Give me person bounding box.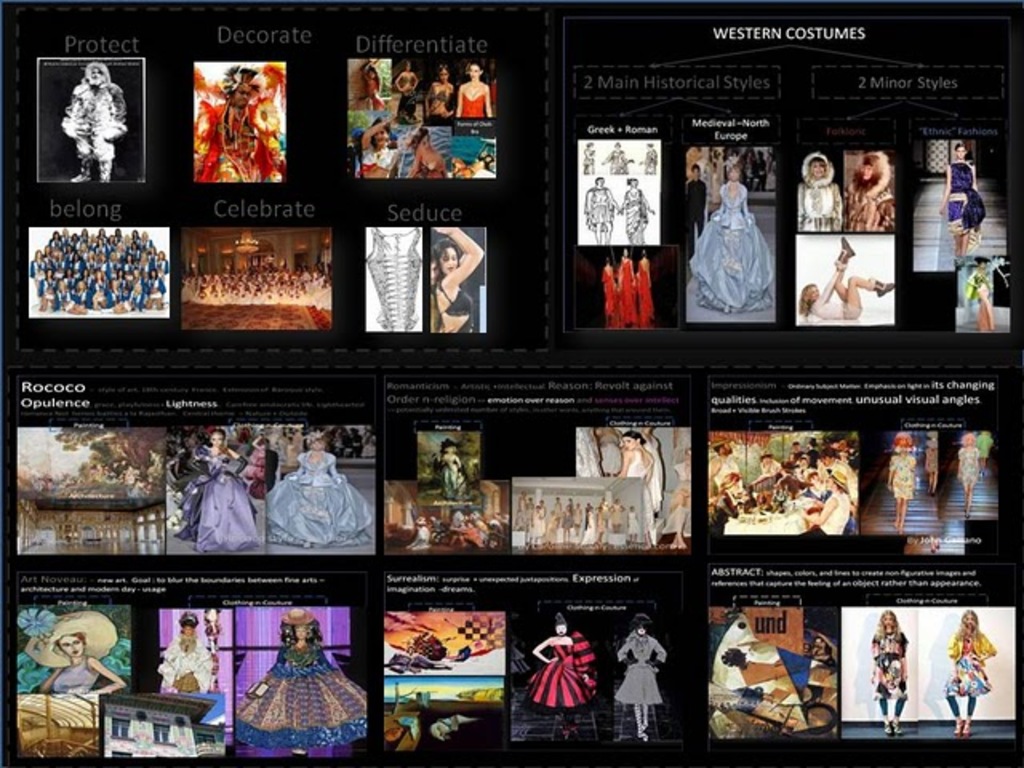
rect(886, 442, 915, 538).
